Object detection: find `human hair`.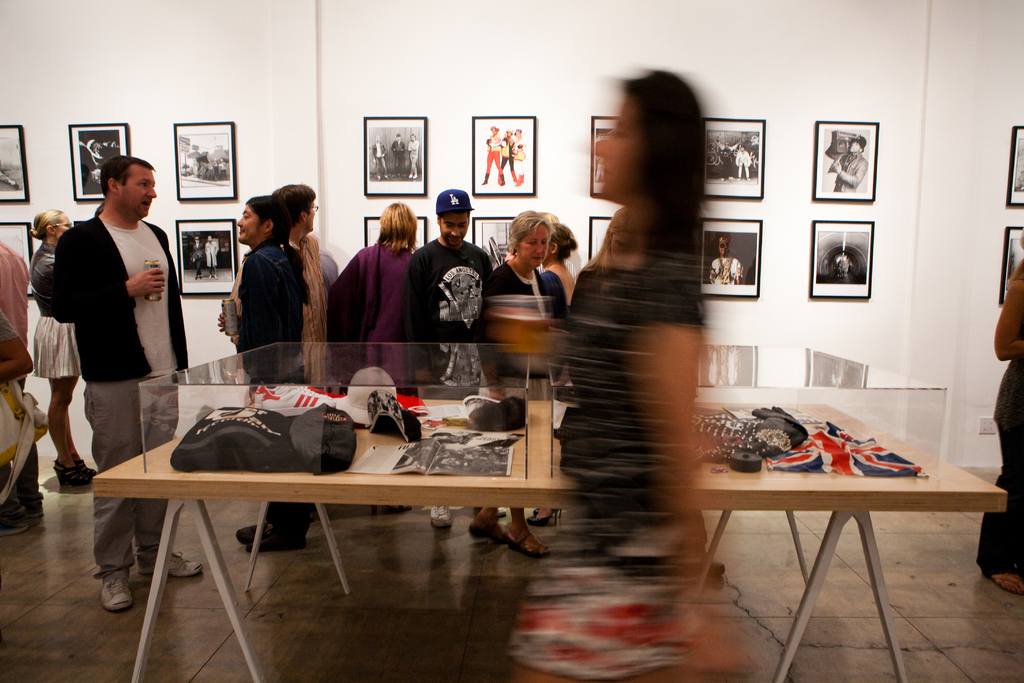
601,66,715,233.
